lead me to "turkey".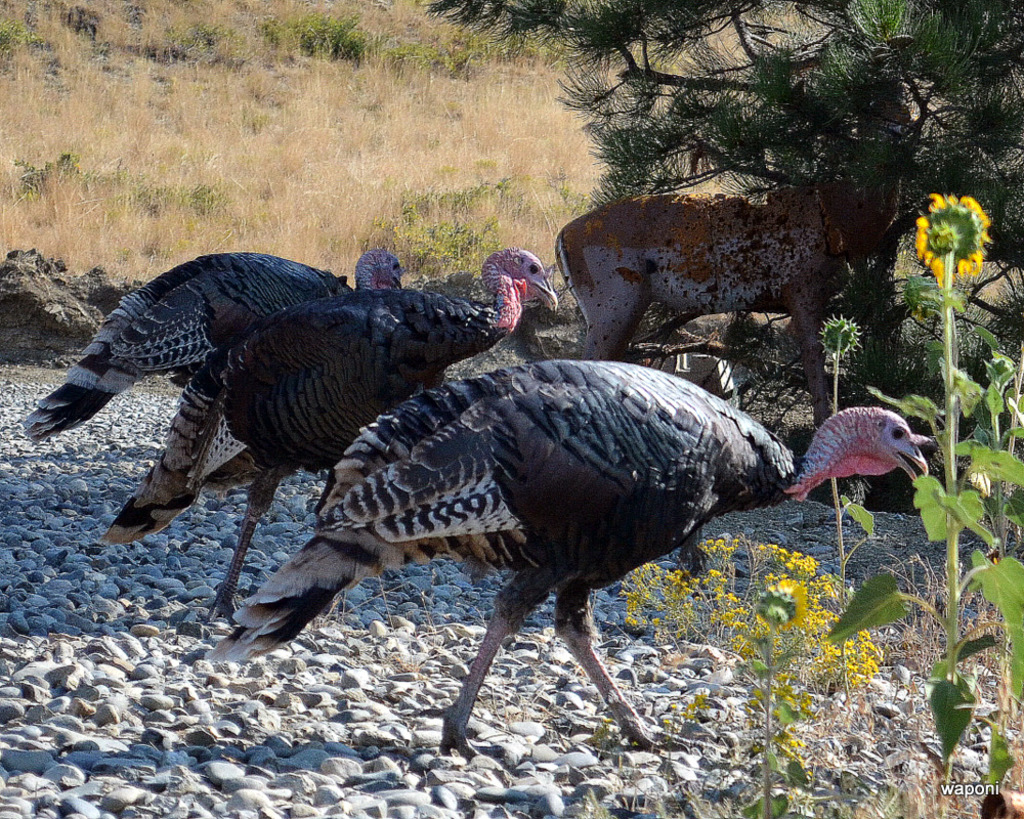
Lead to {"left": 202, "top": 357, "right": 933, "bottom": 759}.
